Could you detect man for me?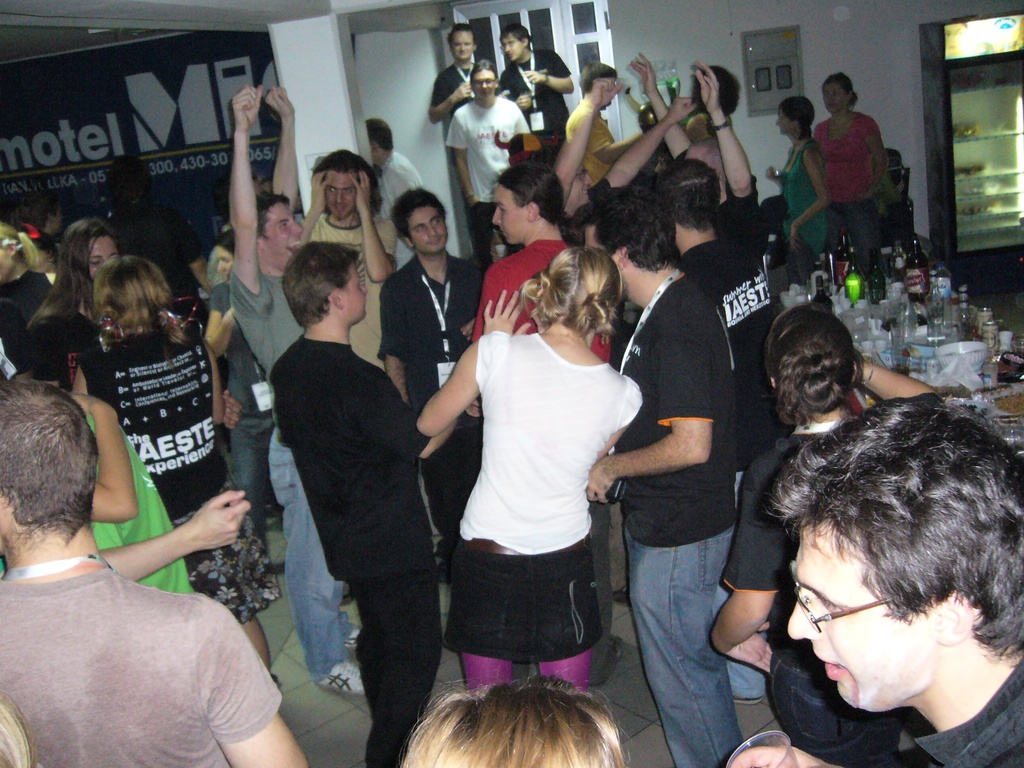
Detection result: select_region(563, 57, 640, 181).
